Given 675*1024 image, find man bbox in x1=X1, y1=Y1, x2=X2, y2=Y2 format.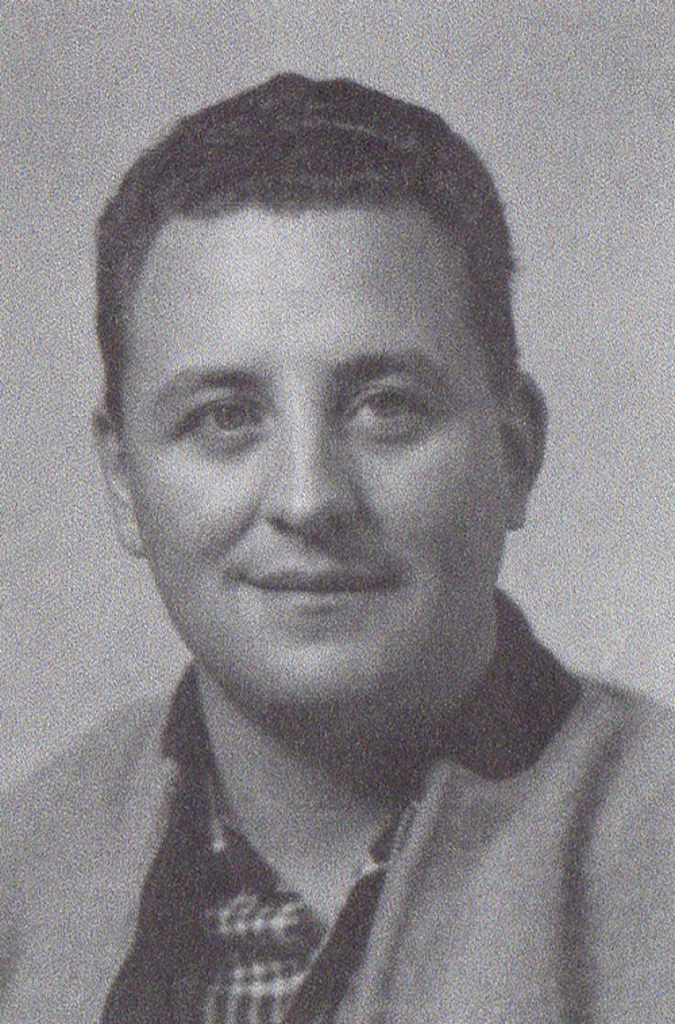
x1=7, y1=77, x2=663, y2=1000.
